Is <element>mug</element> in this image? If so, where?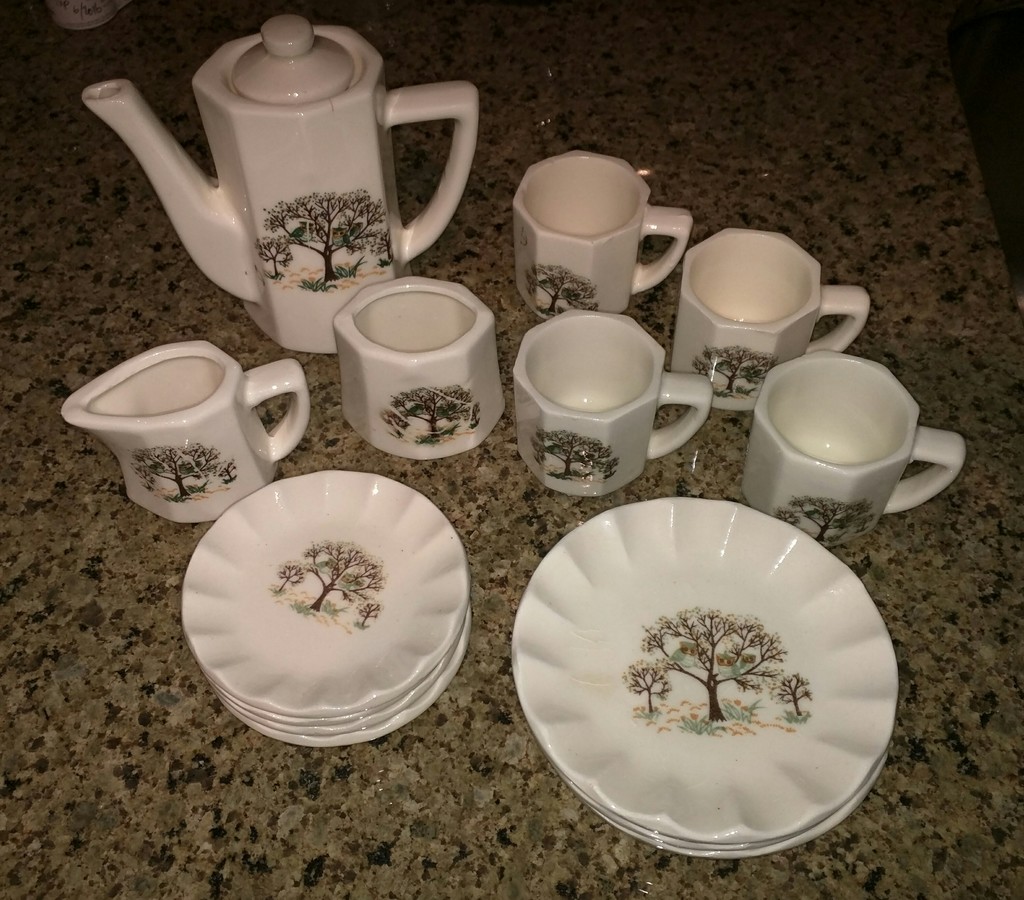
Yes, at (672, 234, 869, 414).
